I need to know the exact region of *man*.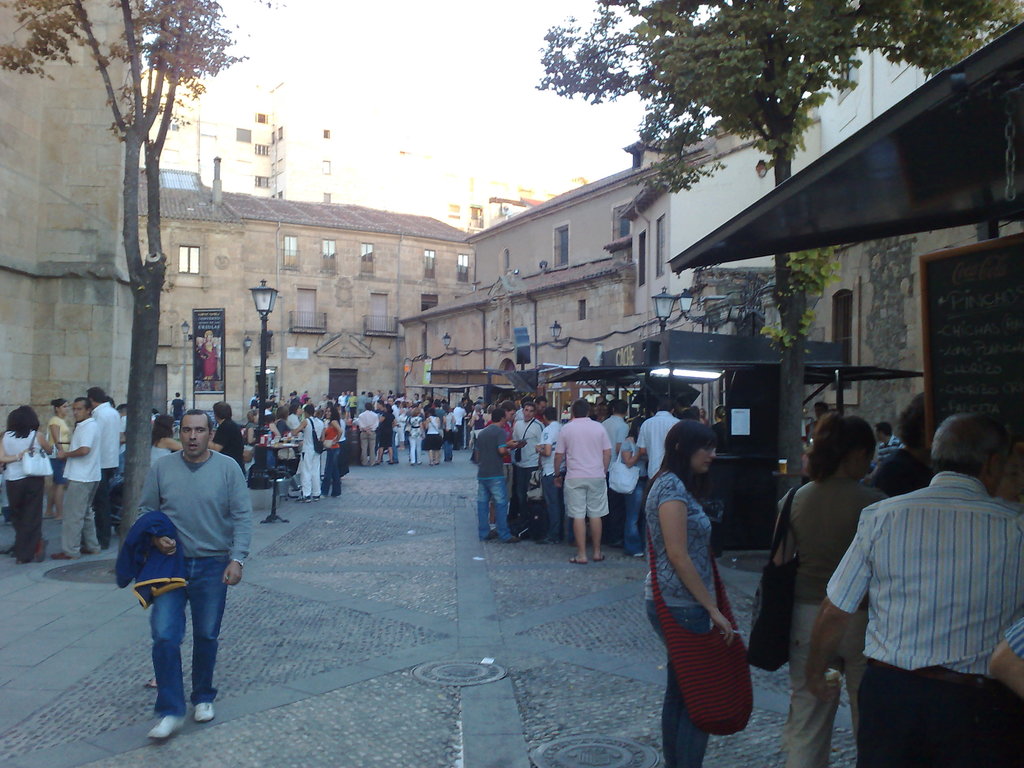
Region: bbox(804, 408, 1023, 767).
